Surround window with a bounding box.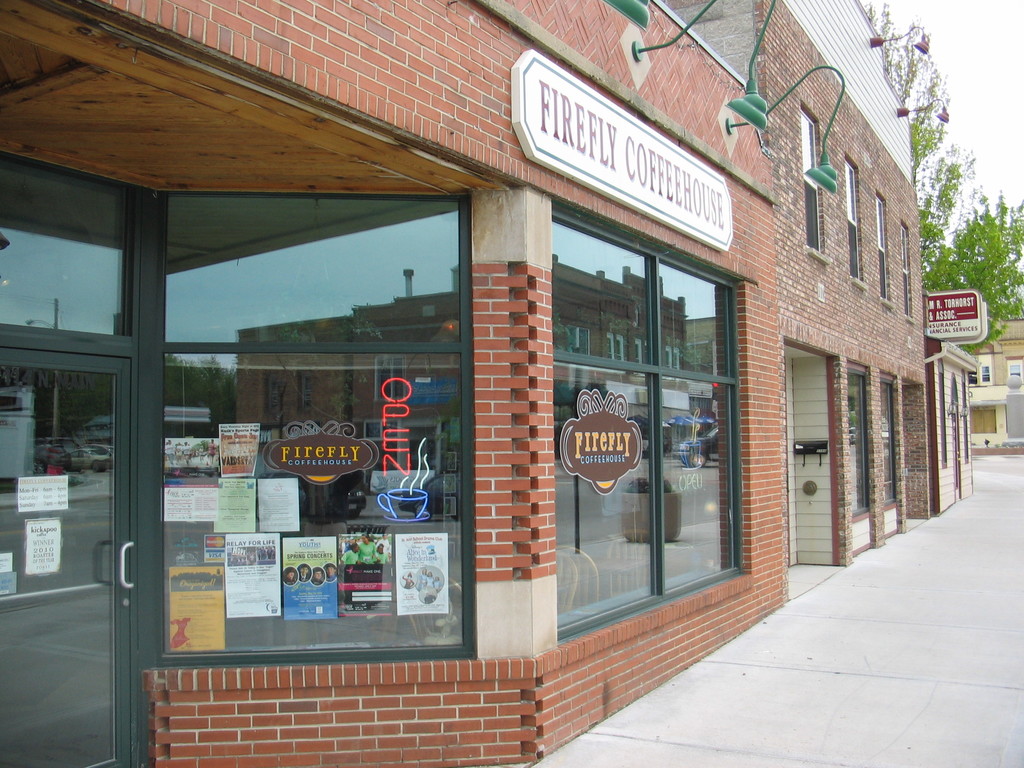
left=938, top=363, right=950, bottom=466.
